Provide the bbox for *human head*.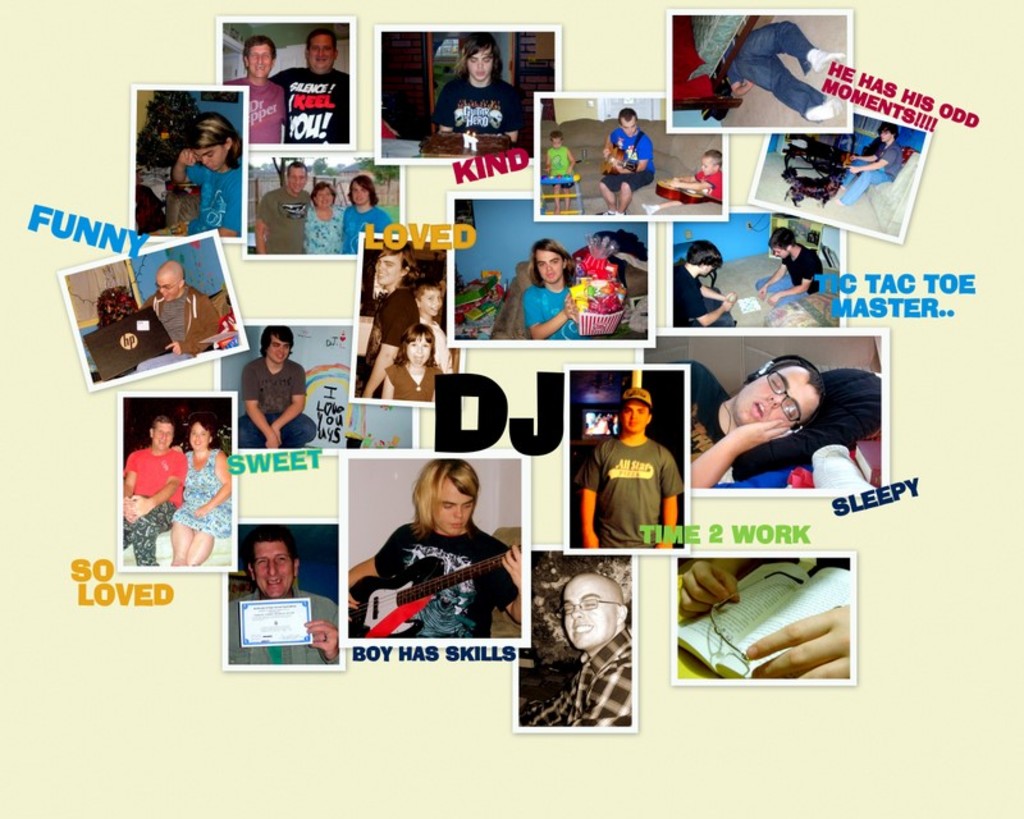
bbox=[261, 325, 293, 365].
